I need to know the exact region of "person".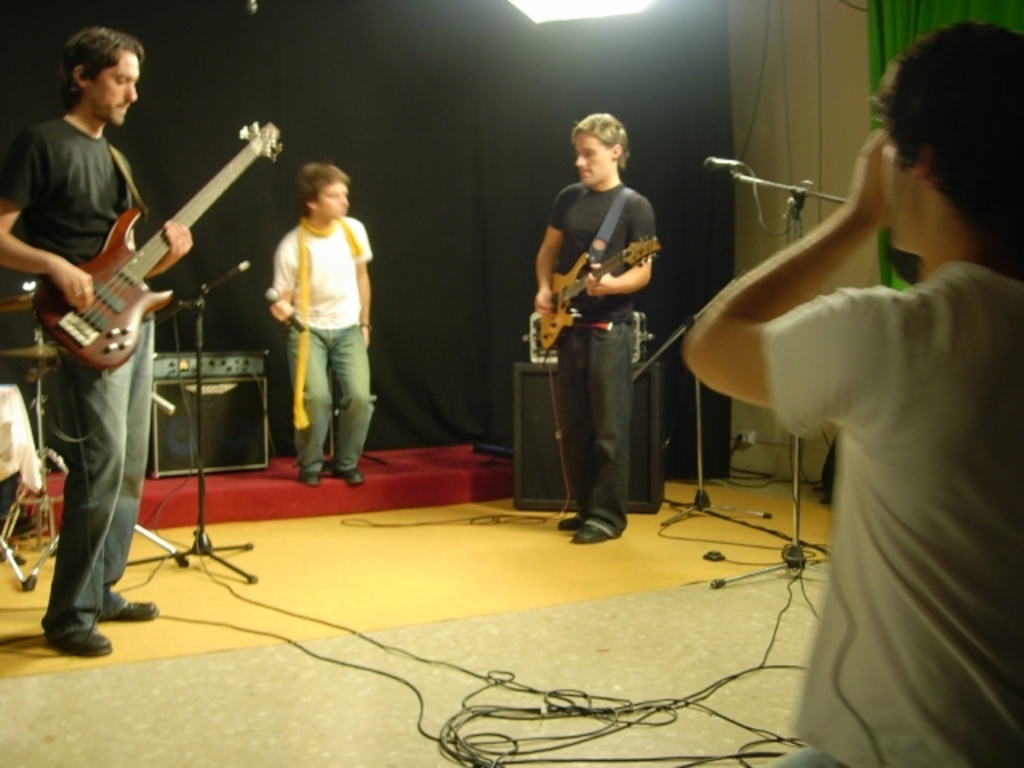
Region: Rect(8, 21, 194, 661).
